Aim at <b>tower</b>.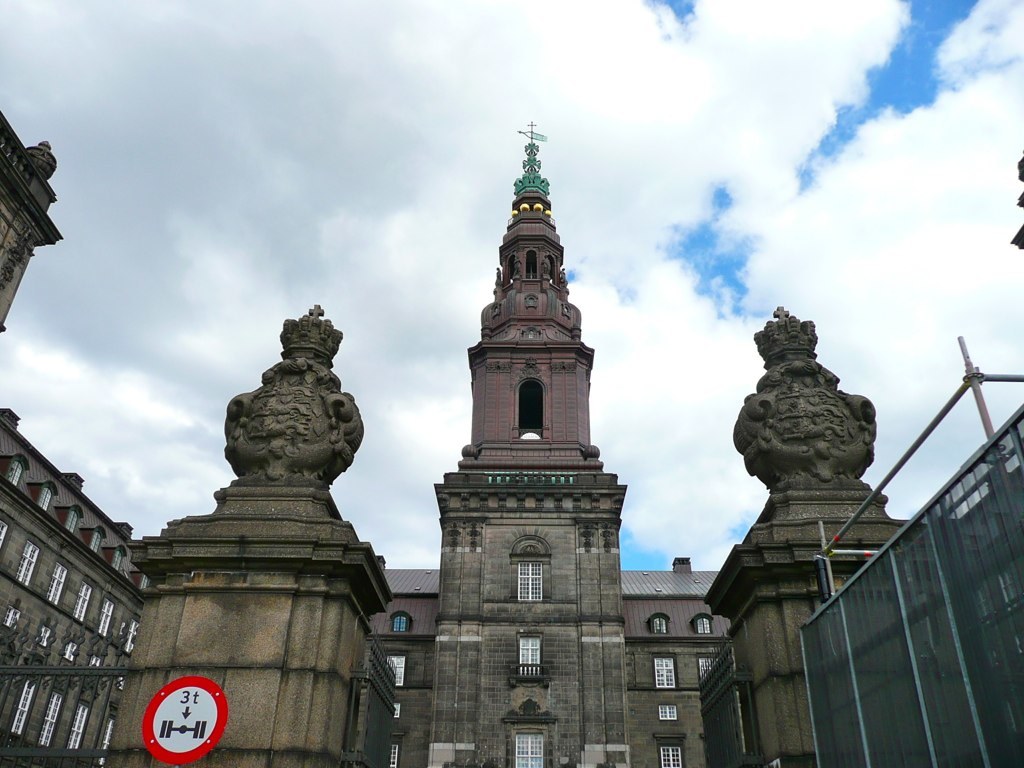
Aimed at 418, 140, 699, 710.
